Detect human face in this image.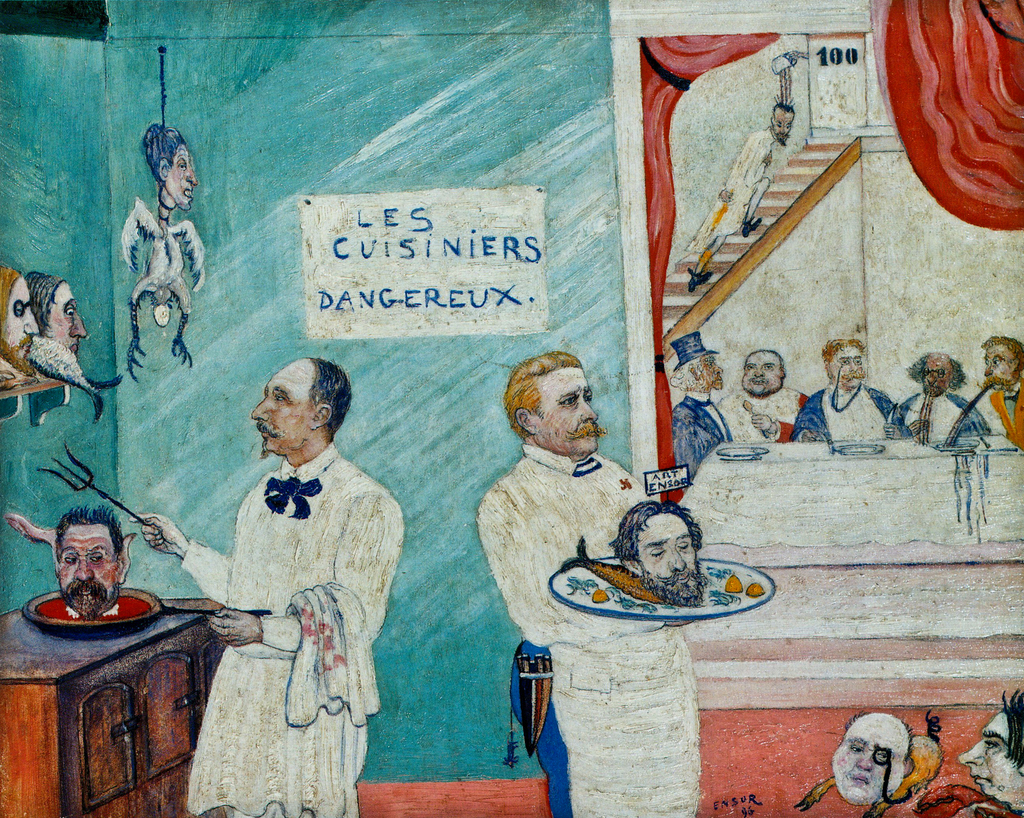
Detection: (left=833, top=713, right=911, bottom=805).
